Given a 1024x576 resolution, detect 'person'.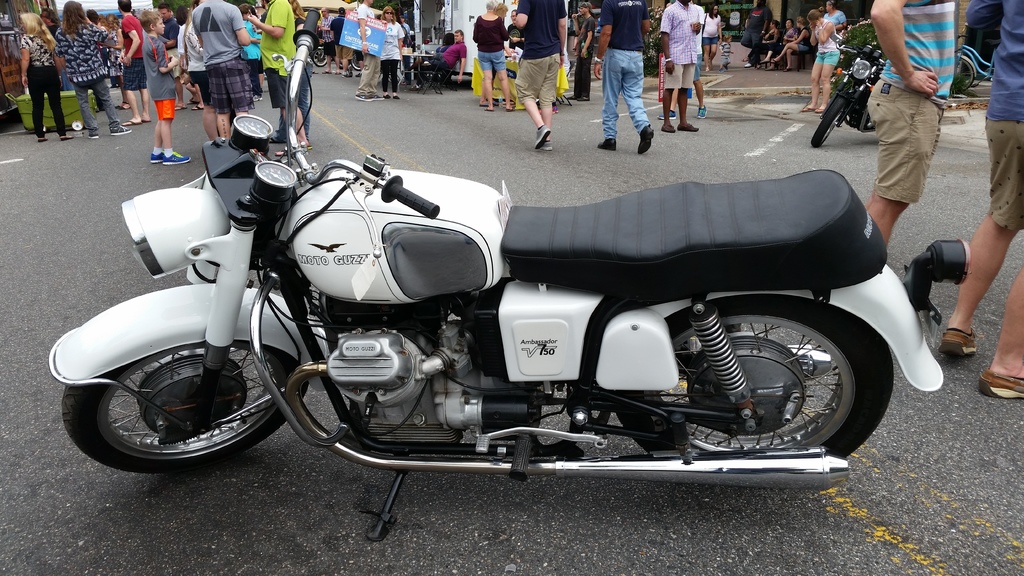
left=940, top=0, right=1023, bottom=407.
